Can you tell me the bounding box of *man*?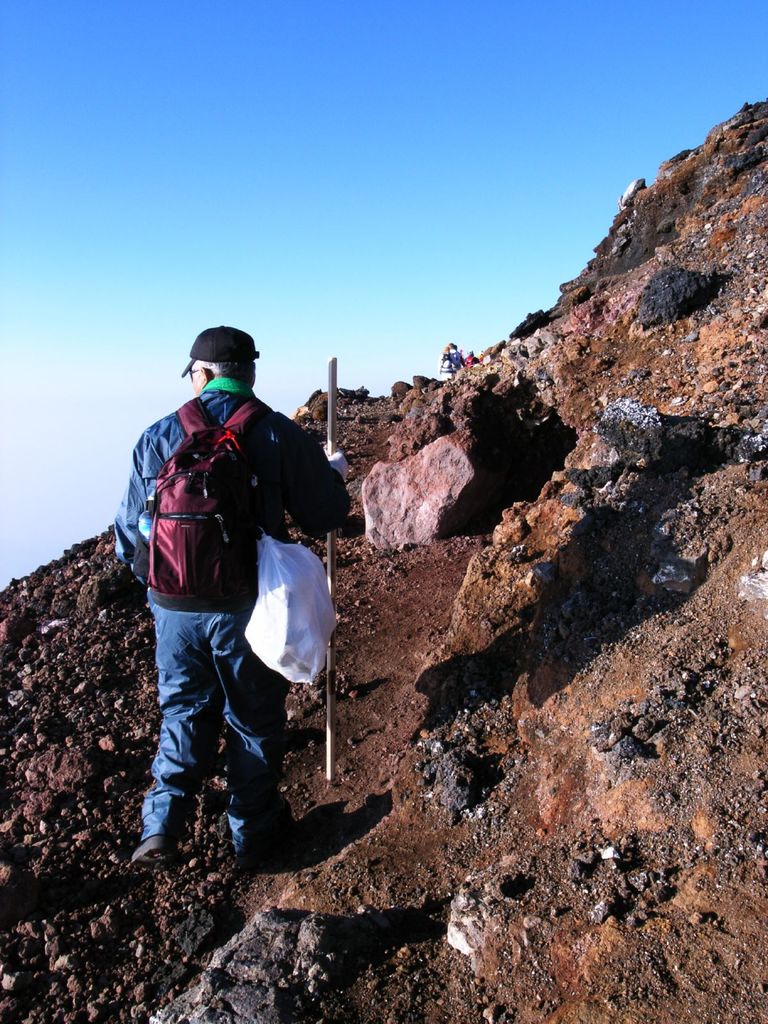
{"x1": 112, "y1": 328, "x2": 348, "y2": 877}.
